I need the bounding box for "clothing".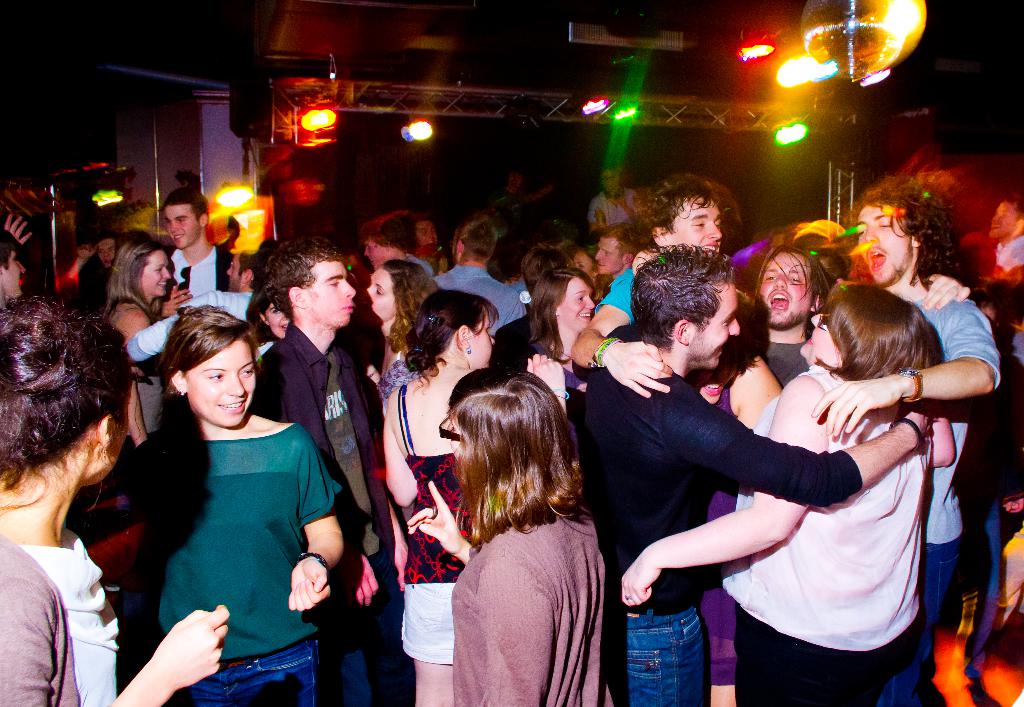
Here it is: [430,263,527,334].
